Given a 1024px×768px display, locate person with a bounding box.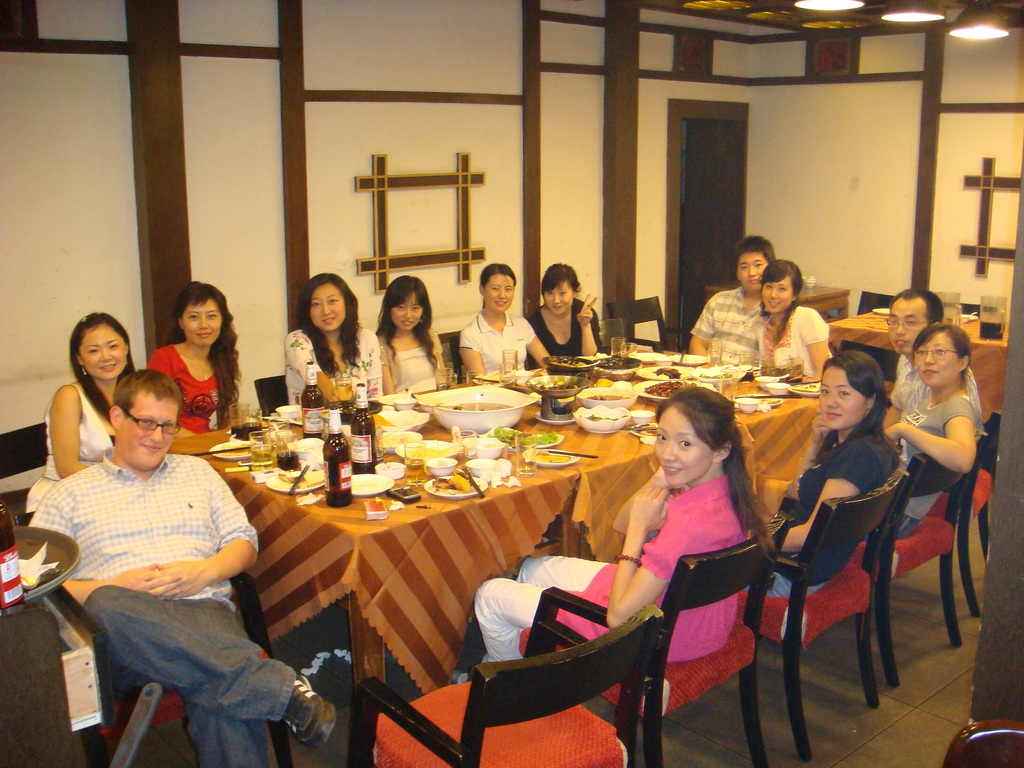
Located: bbox(371, 276, 453, 390).
